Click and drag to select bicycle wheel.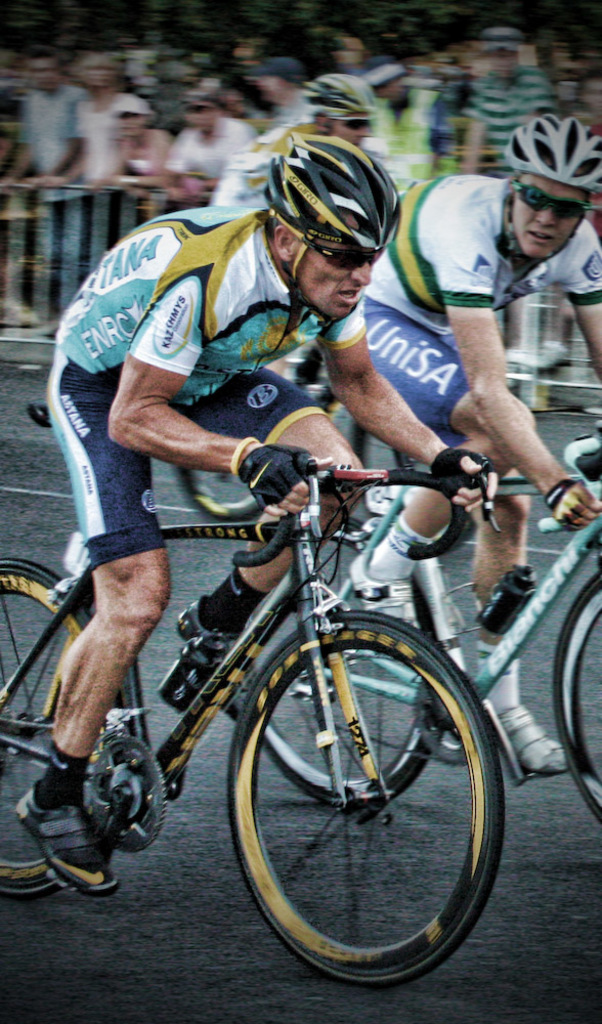
Selection: bbox(167, 341, 334, 526).
